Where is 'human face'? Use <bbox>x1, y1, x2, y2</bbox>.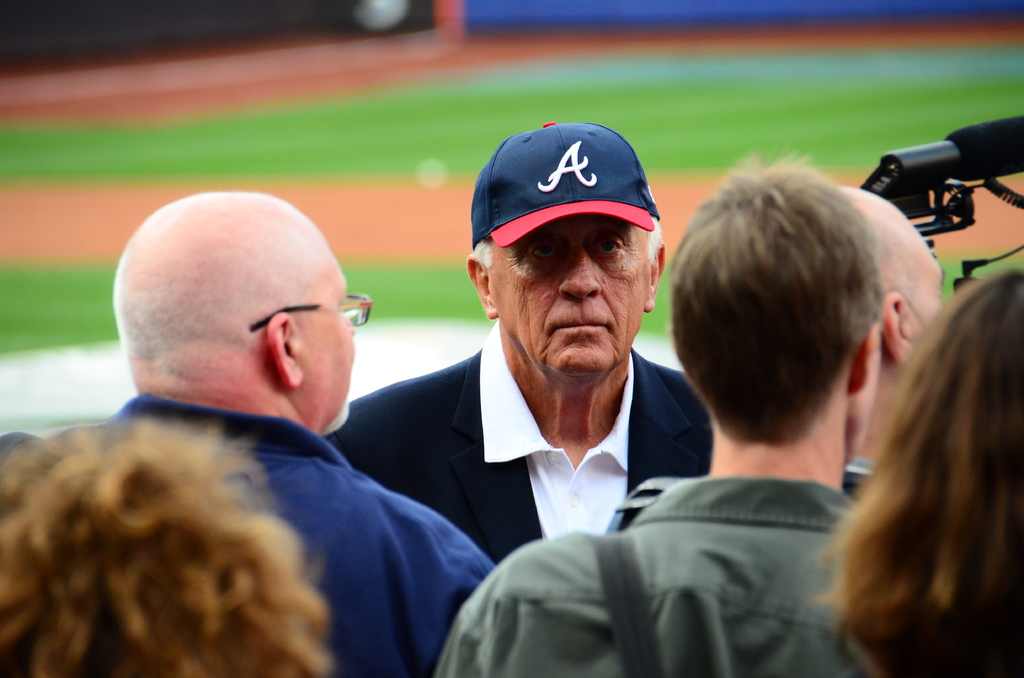
<bbox>294, 268, 359, 430</bbox>.
